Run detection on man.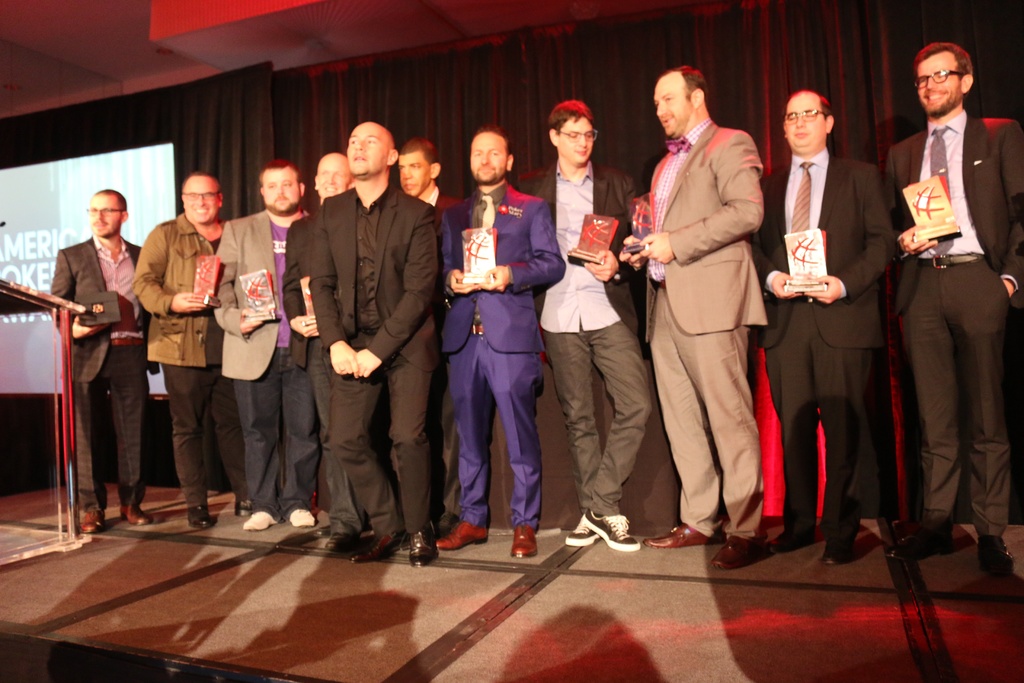
Result: rect(438, 129, 565, 555).
